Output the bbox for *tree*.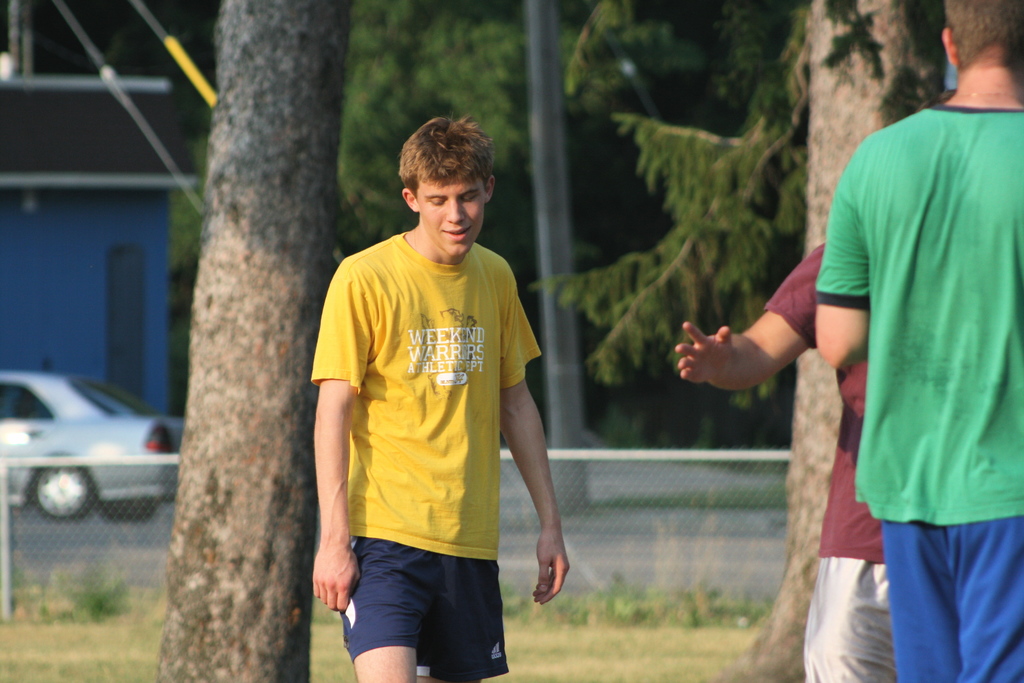
<bbox>214, 2, 351, 682</bbox>.
